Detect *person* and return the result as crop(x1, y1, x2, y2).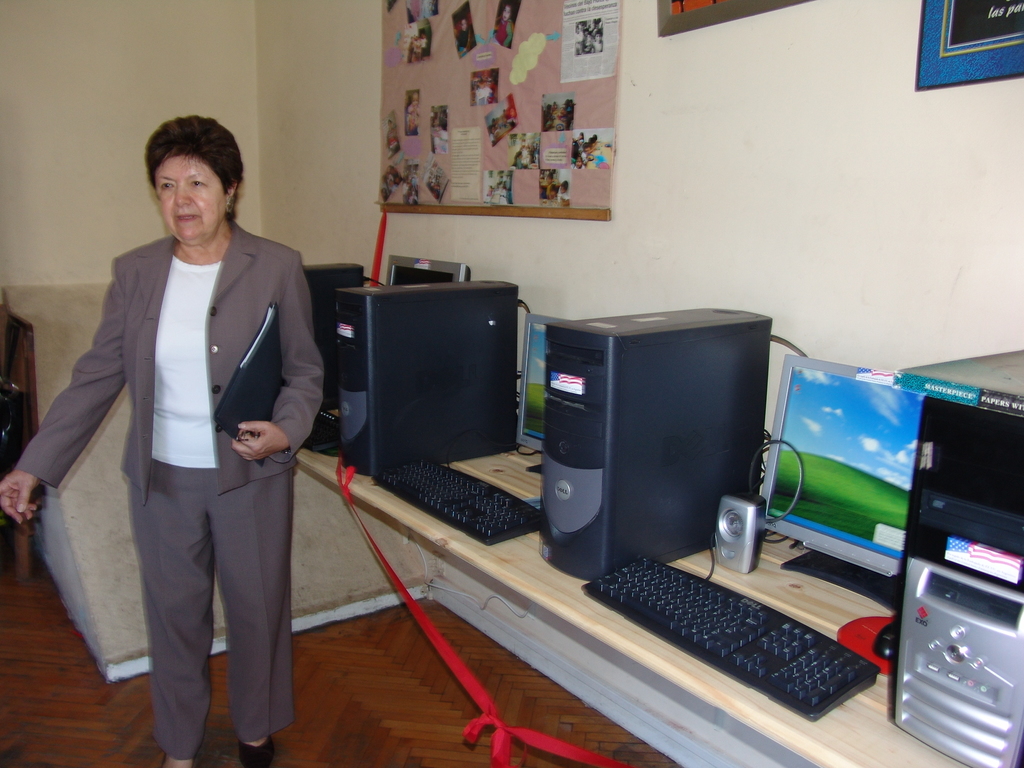
crop(50, 127, 319, 767).
